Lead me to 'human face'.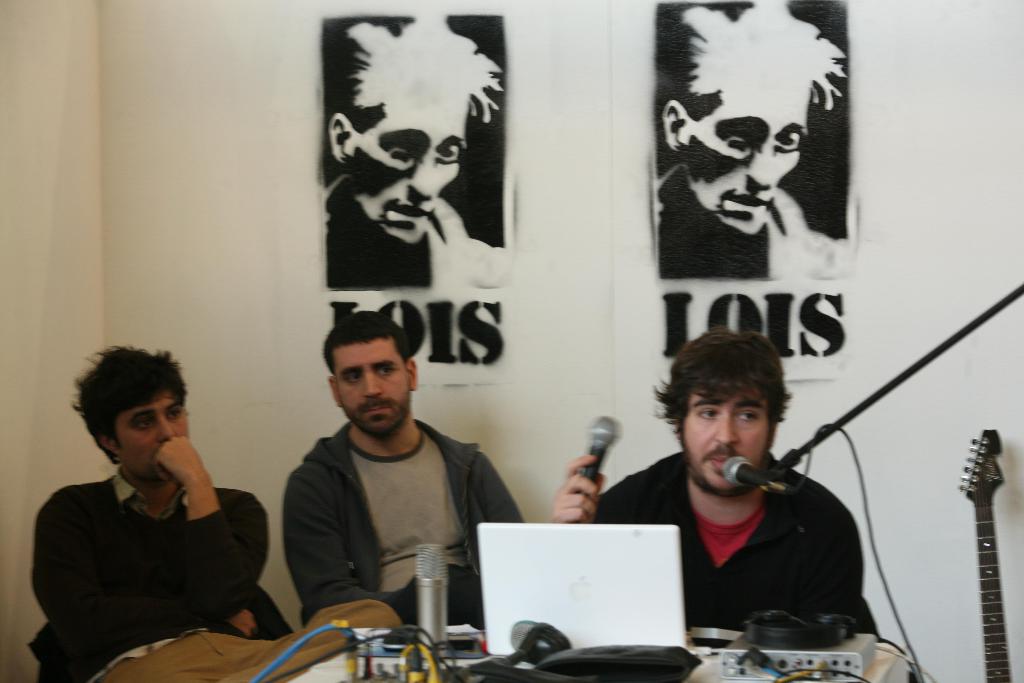
Lead to select_region(332, 343, 410, 435).
